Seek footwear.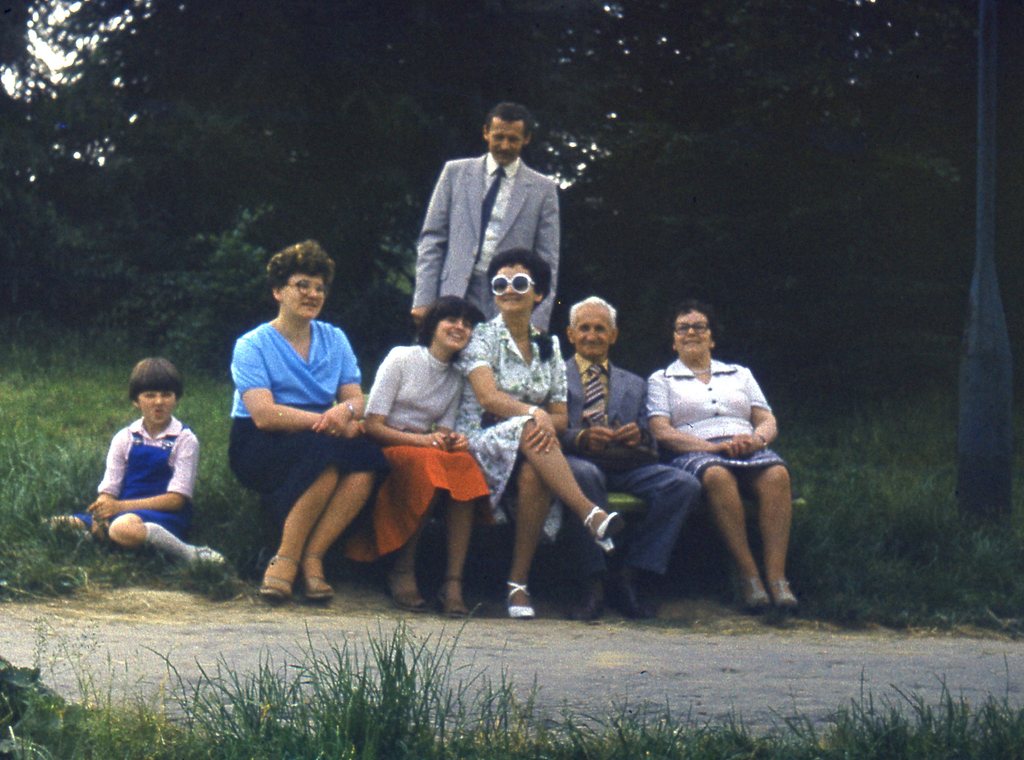
<bbox>506, 581, 527, 612</bbox>.
